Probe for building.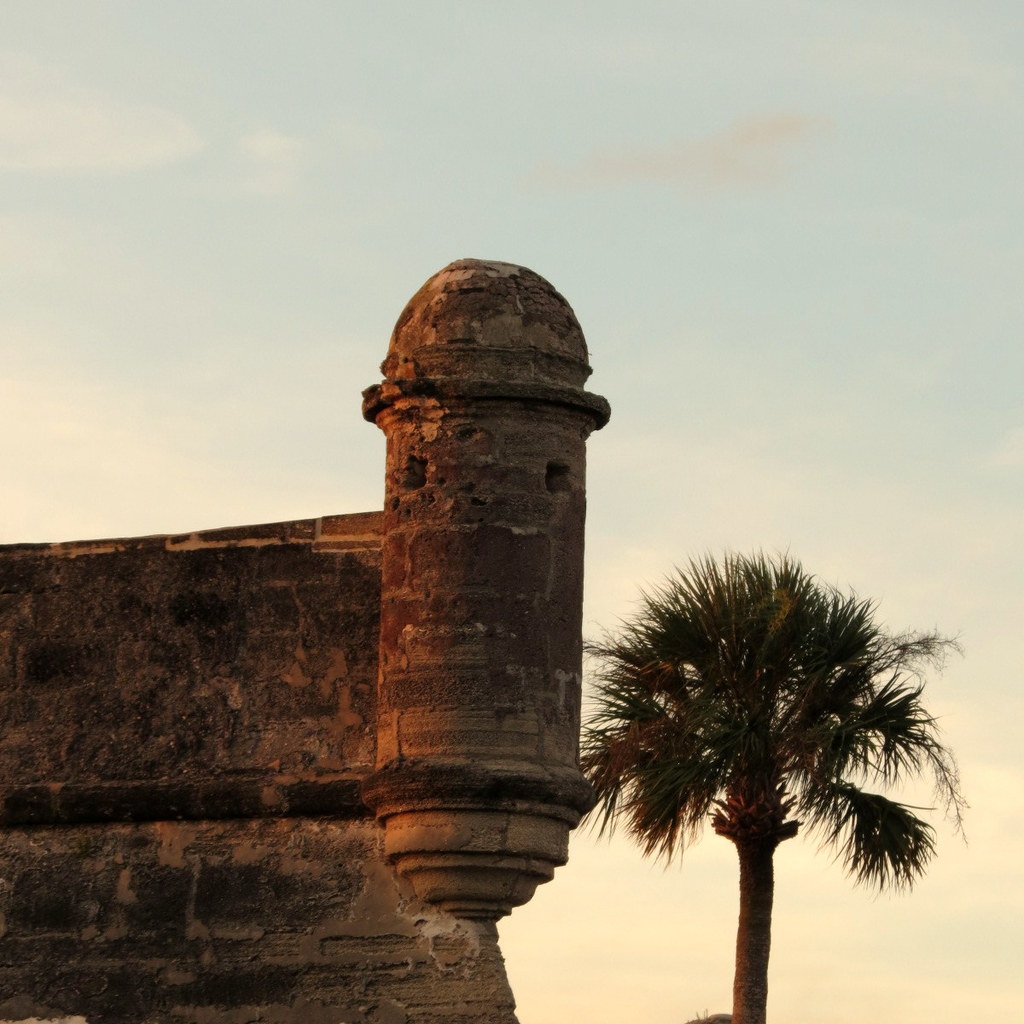
Probe result: (0, 247, 610, 1023).
